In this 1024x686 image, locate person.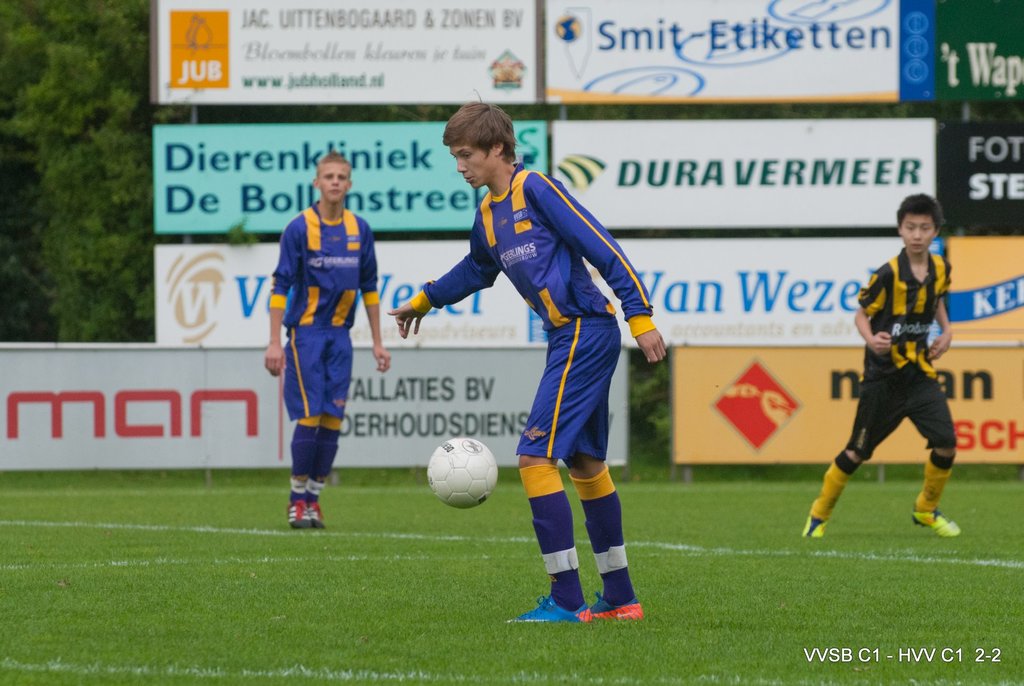
Bounding box: <region>260, 151, 385, 521</region>.
